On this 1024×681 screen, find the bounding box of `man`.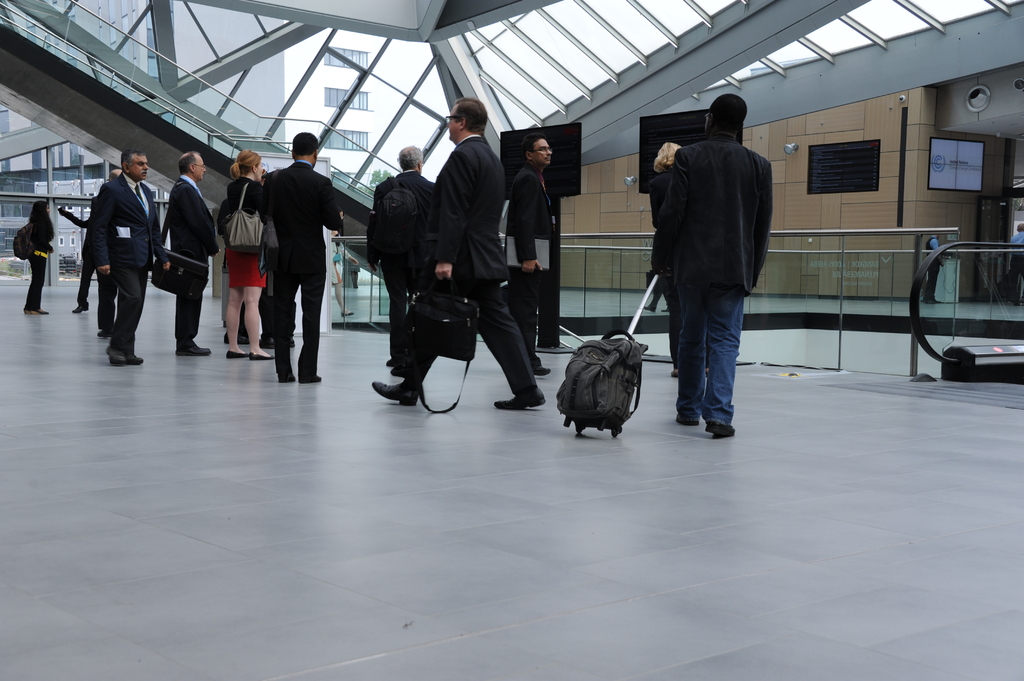
Bounding box: locate(260, 131, 344, 381).
